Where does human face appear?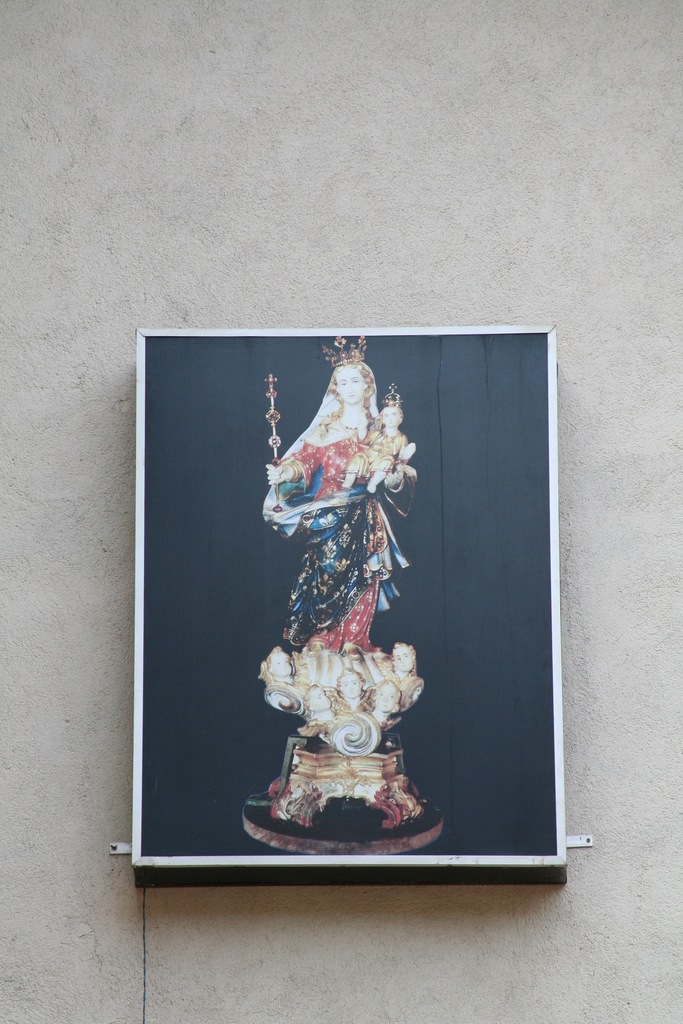
Appears at (left=339, top=364, right=363, bottom=406).
